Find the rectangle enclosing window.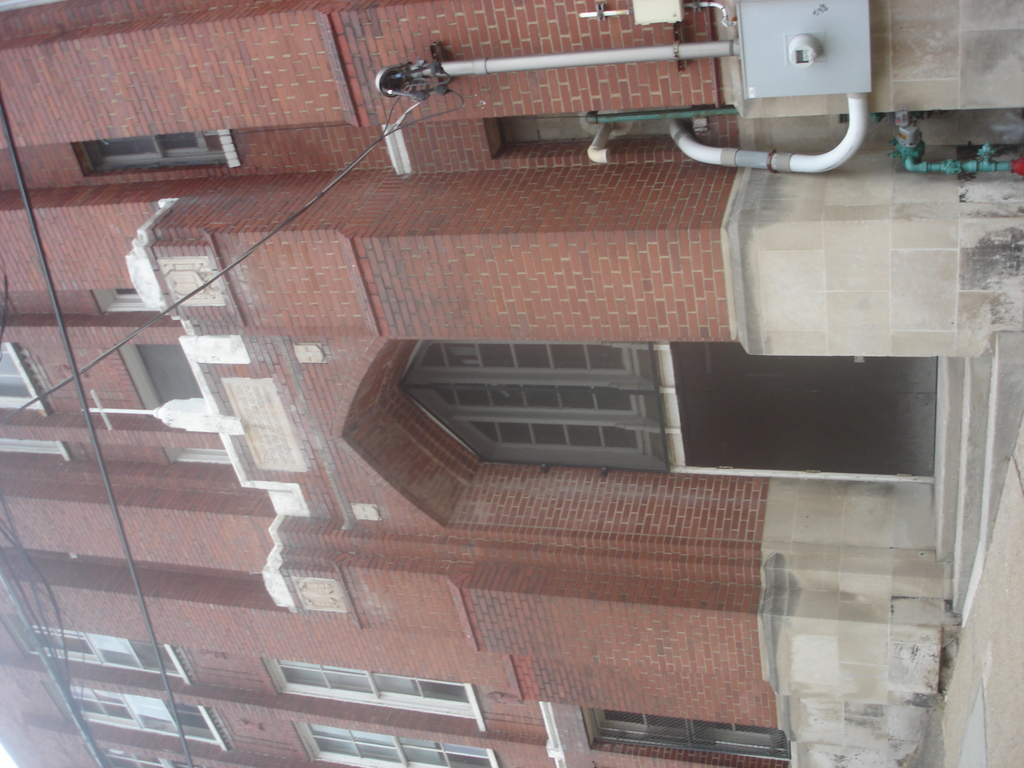
Rect(3, 616, 200, 684).
